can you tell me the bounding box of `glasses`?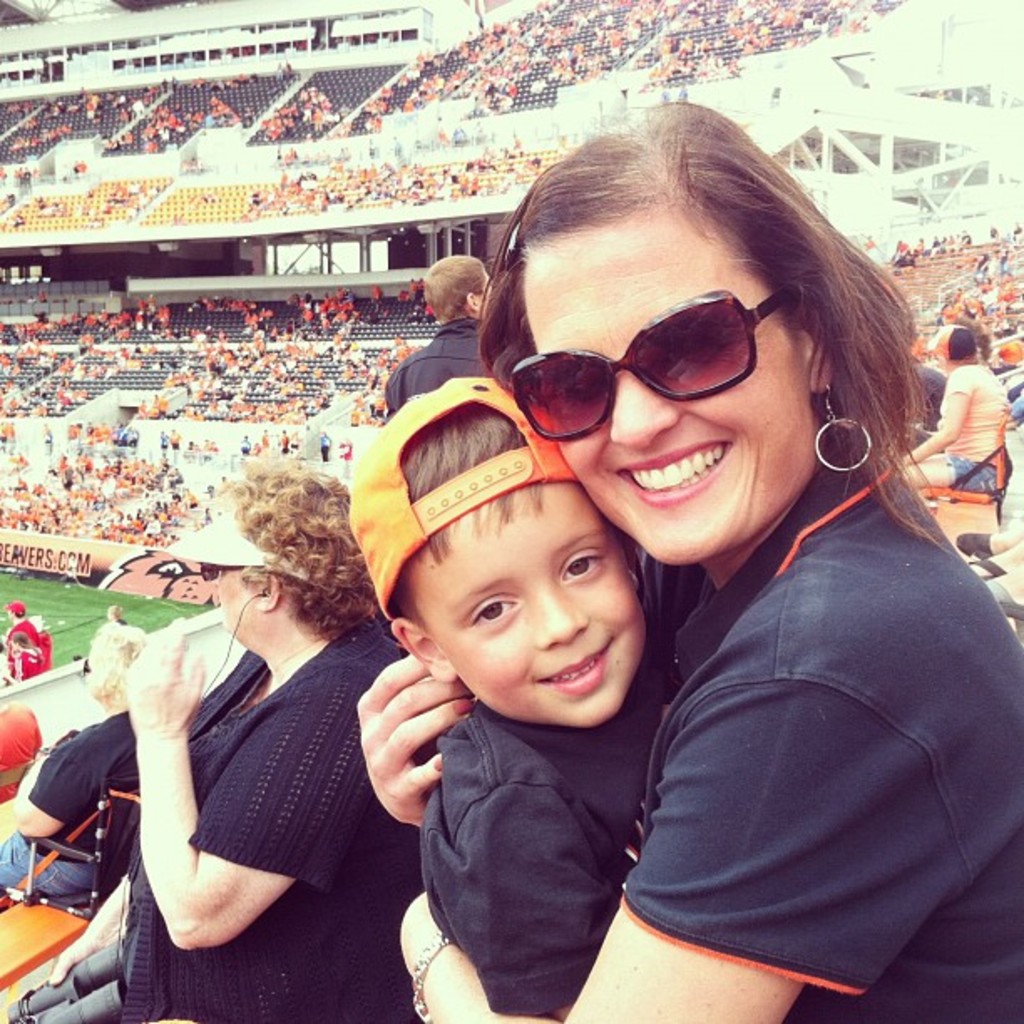
<bbox>500, 268, 863, 447</bbox>.
